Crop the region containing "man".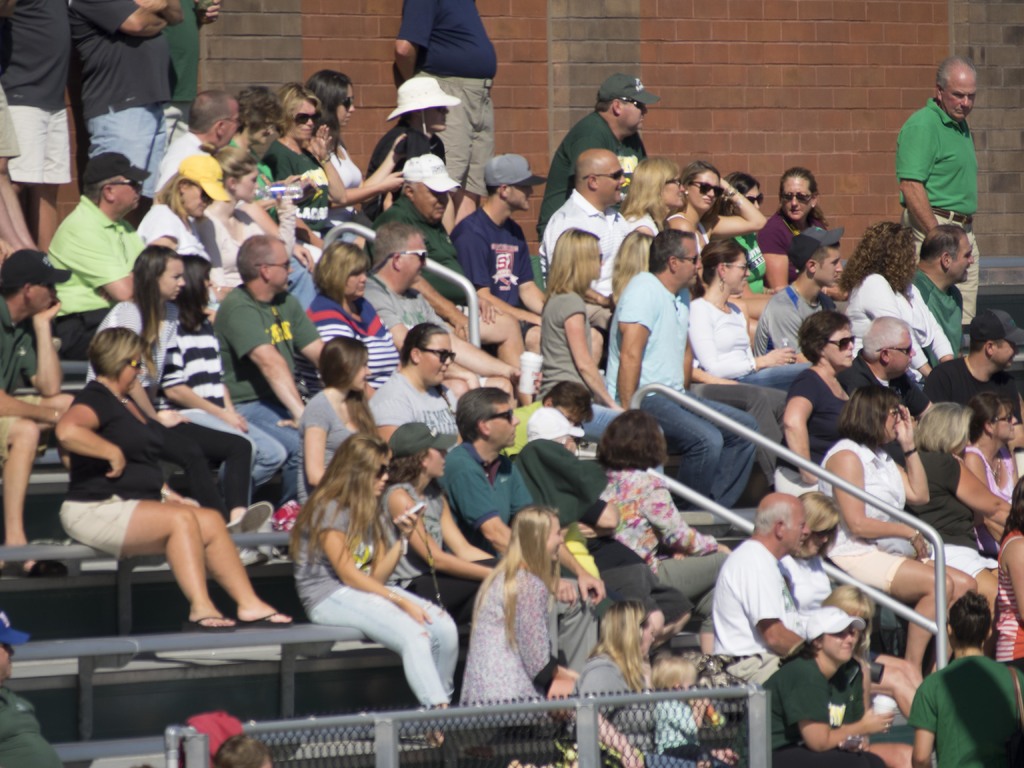
Crop region: <box>162,0,219,114</box>.
